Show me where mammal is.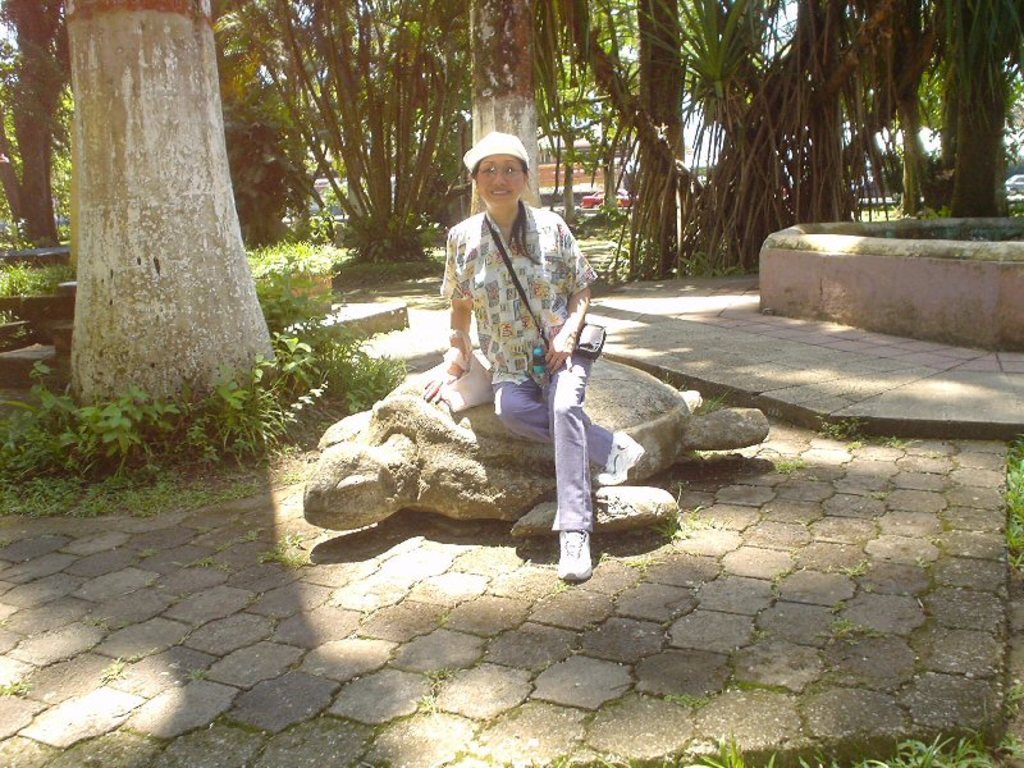
mammal is at locate(447, 168, 632, 524).
